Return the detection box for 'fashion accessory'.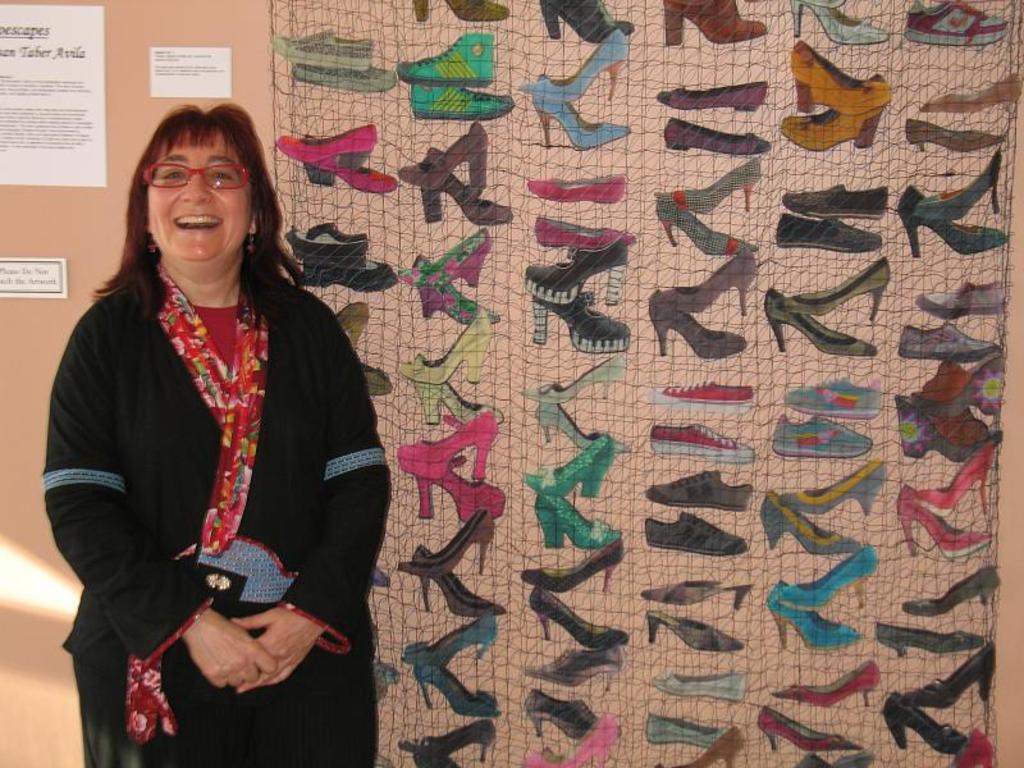
detection(539, 0, 639, 37).
